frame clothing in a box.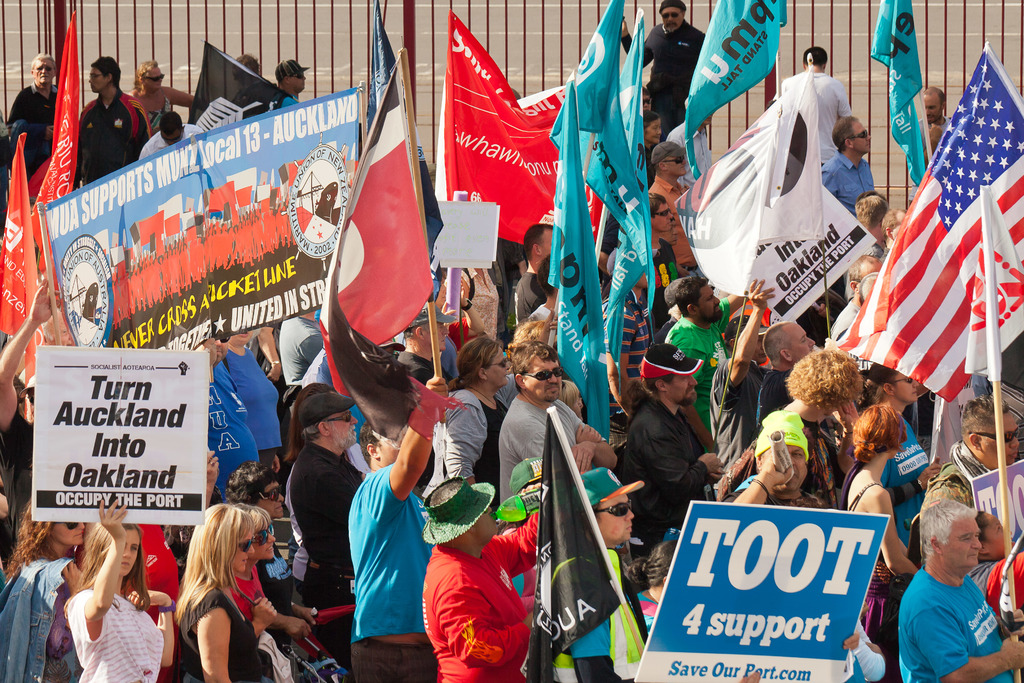
BBox(620, 22, 710, 142).
